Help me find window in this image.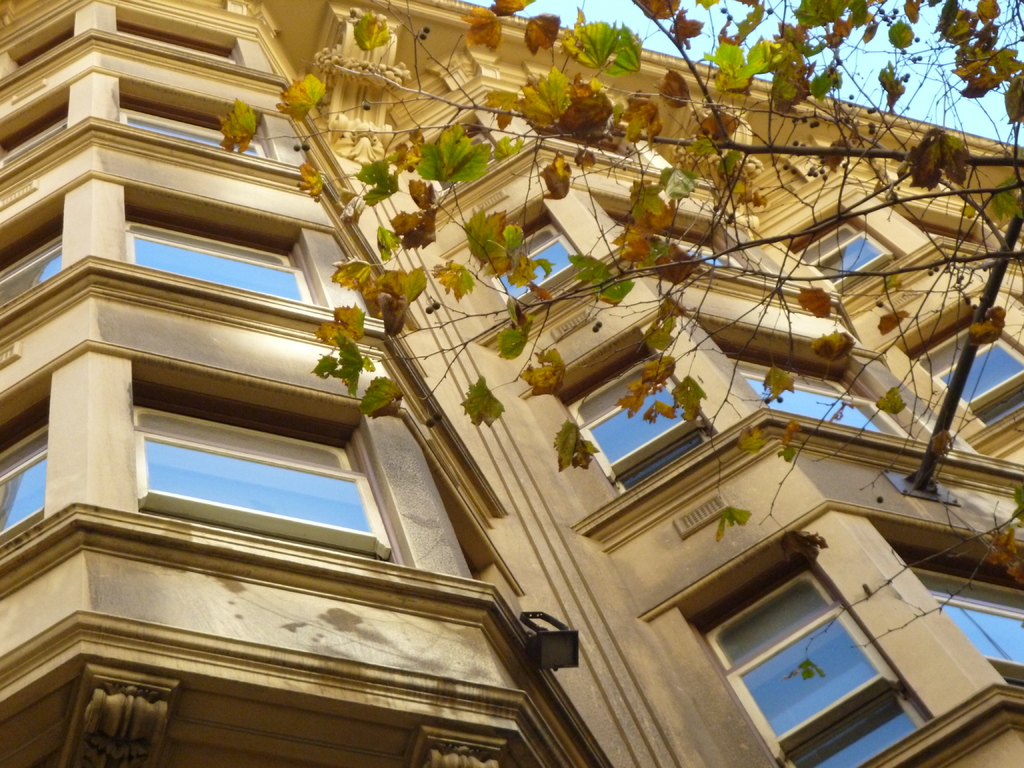
Found it: <region>474, 196, 584, 300</region>.
